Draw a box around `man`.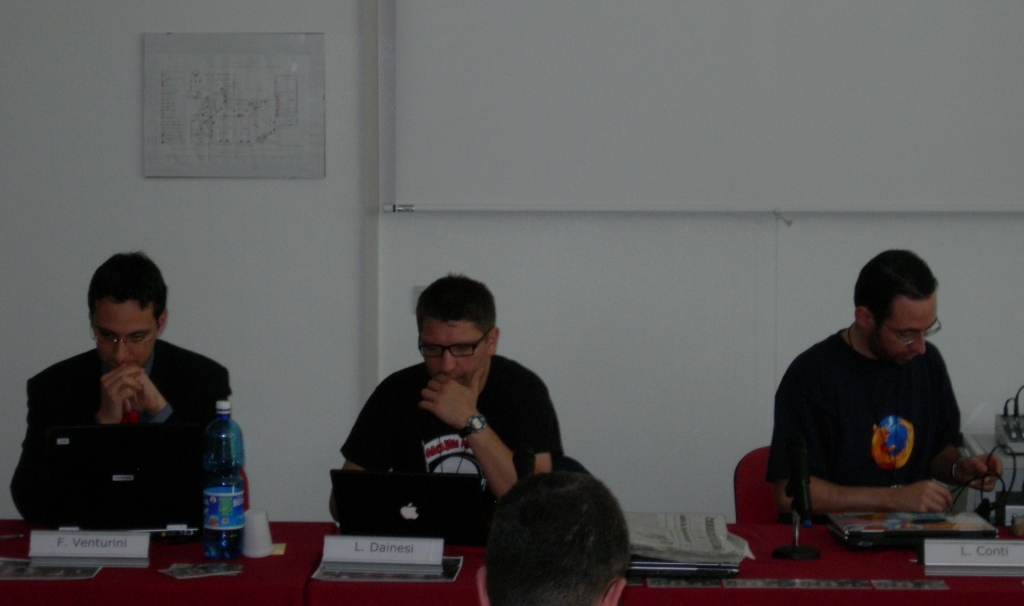
(left=469, top=483, right=630, bottom=605).
